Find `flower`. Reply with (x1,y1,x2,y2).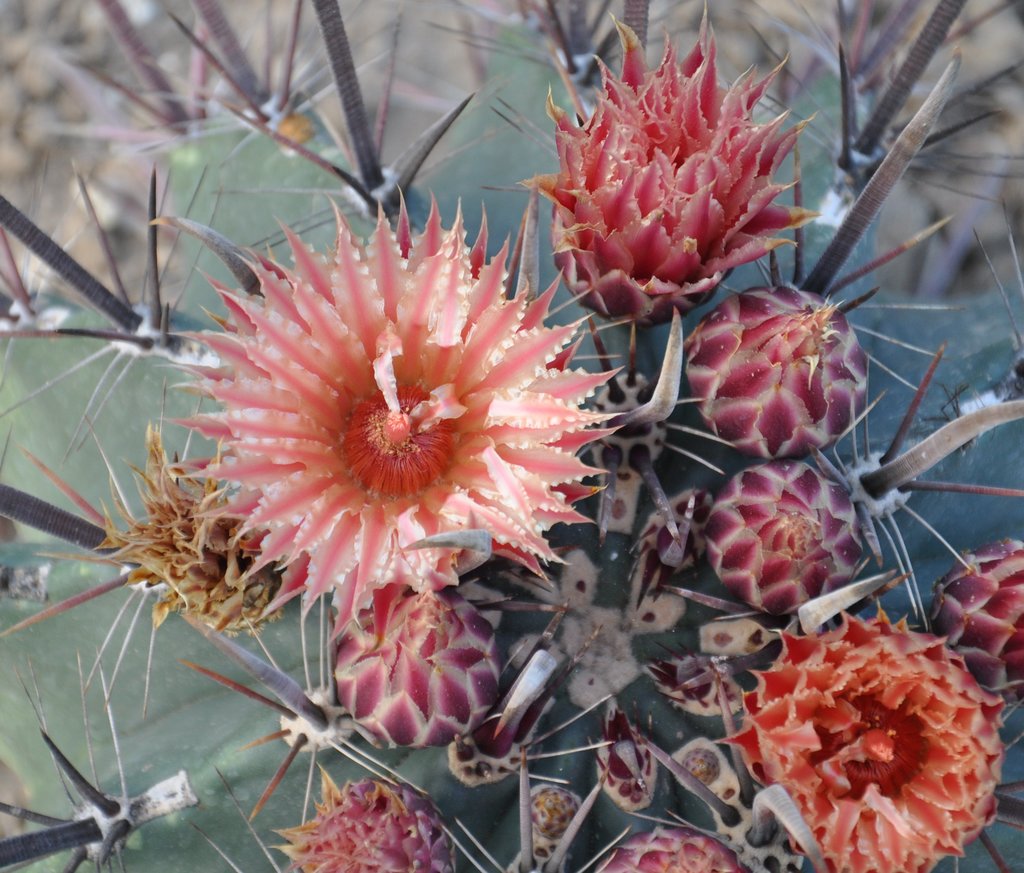
(327,580,512,758).
